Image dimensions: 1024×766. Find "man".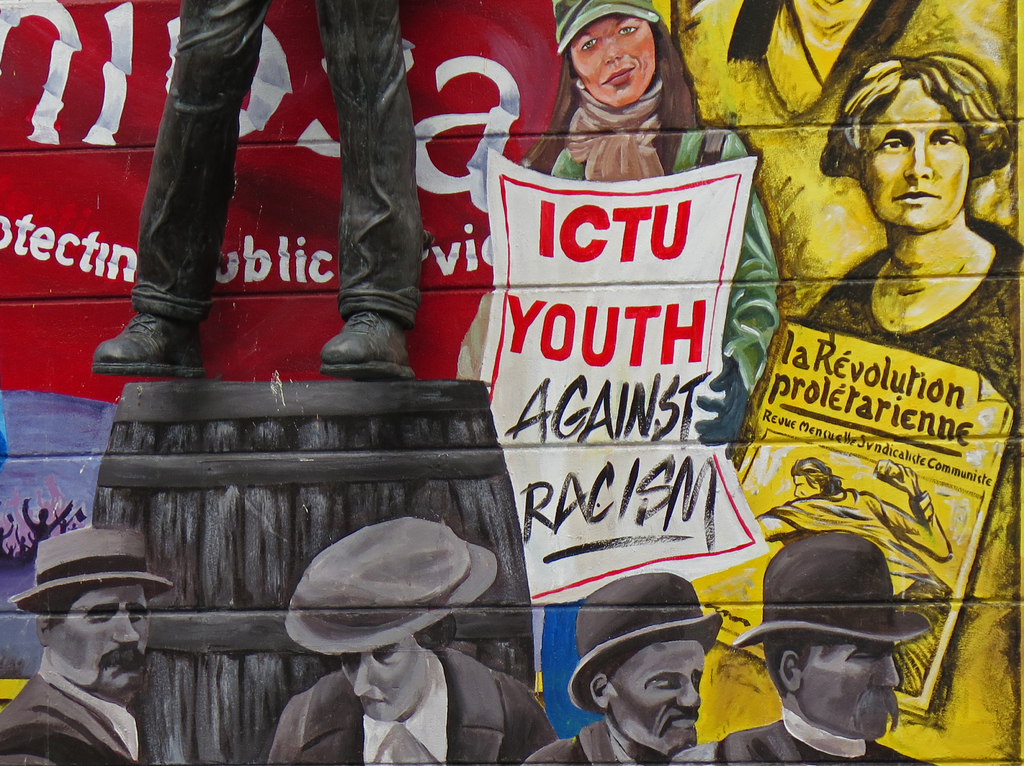
(x1=521, y1=572, x2=724, y2=765).
